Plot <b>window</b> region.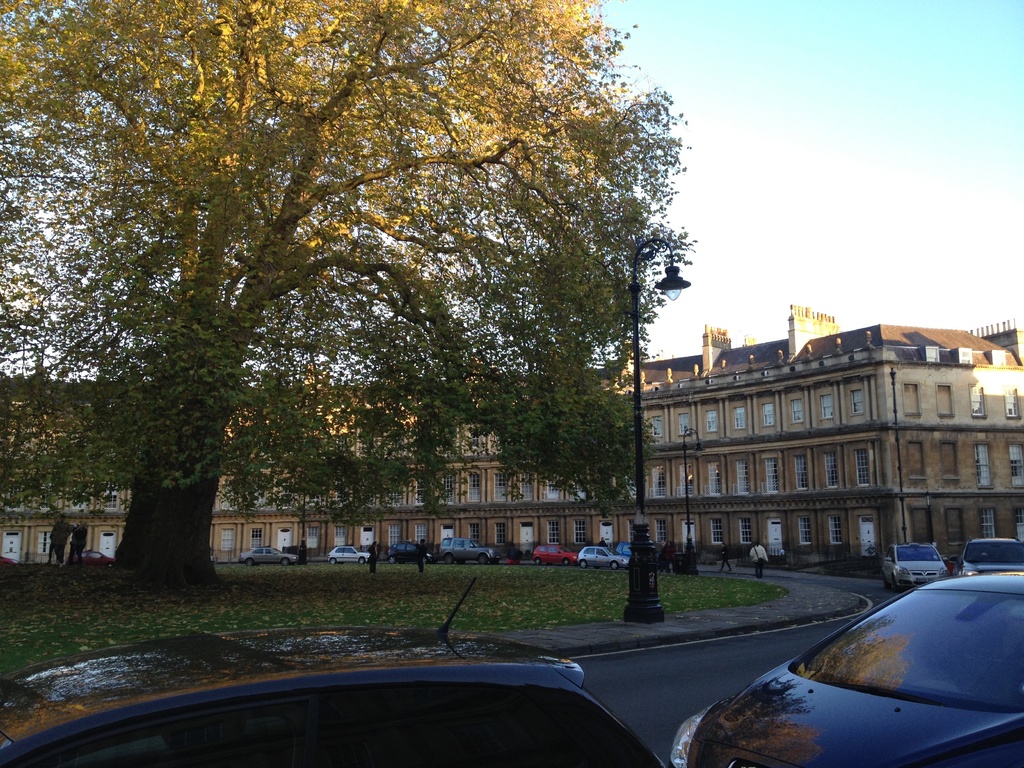
Plotted at left=733, top=409, right=744, bottom=429.
